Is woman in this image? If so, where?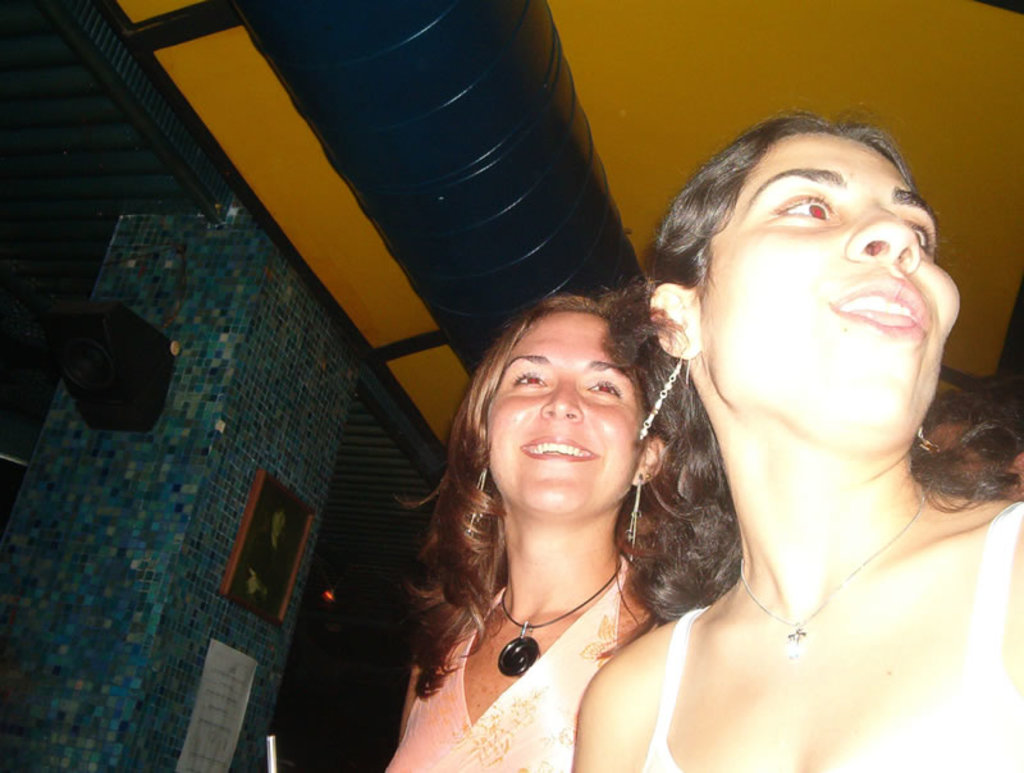
Yes, at 503:76:1000:772.
